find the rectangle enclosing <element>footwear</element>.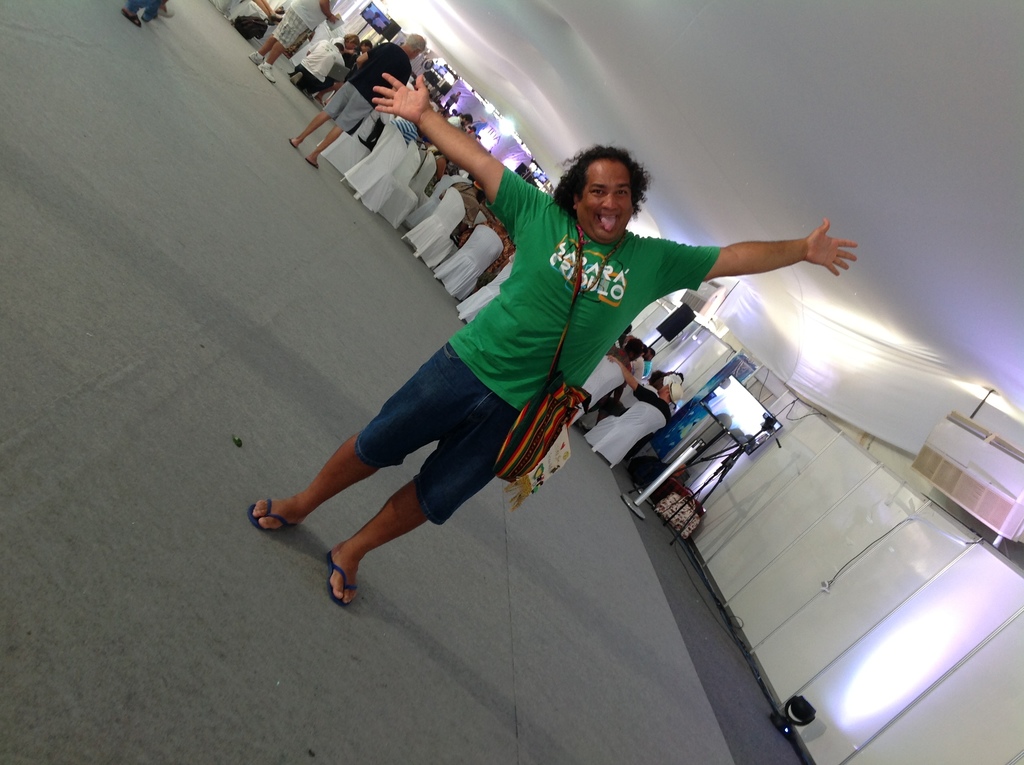
(318, 548, 358, 614).
